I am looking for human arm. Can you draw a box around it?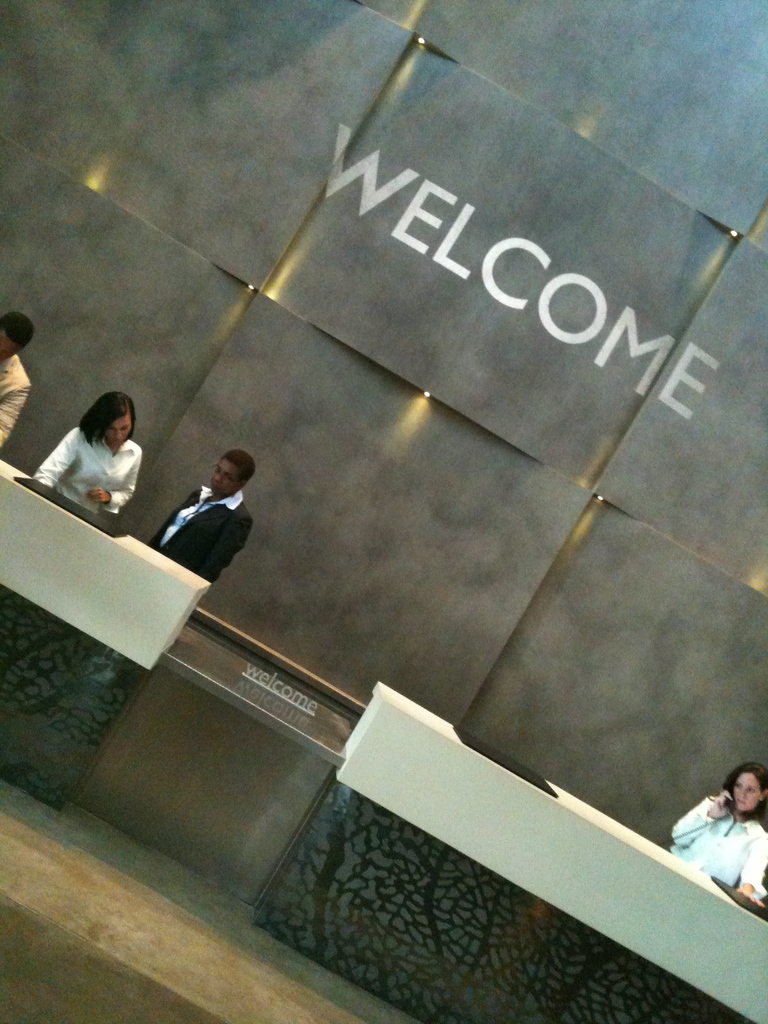
Sure, the bounding box is box(730, 822, 767, 911).
